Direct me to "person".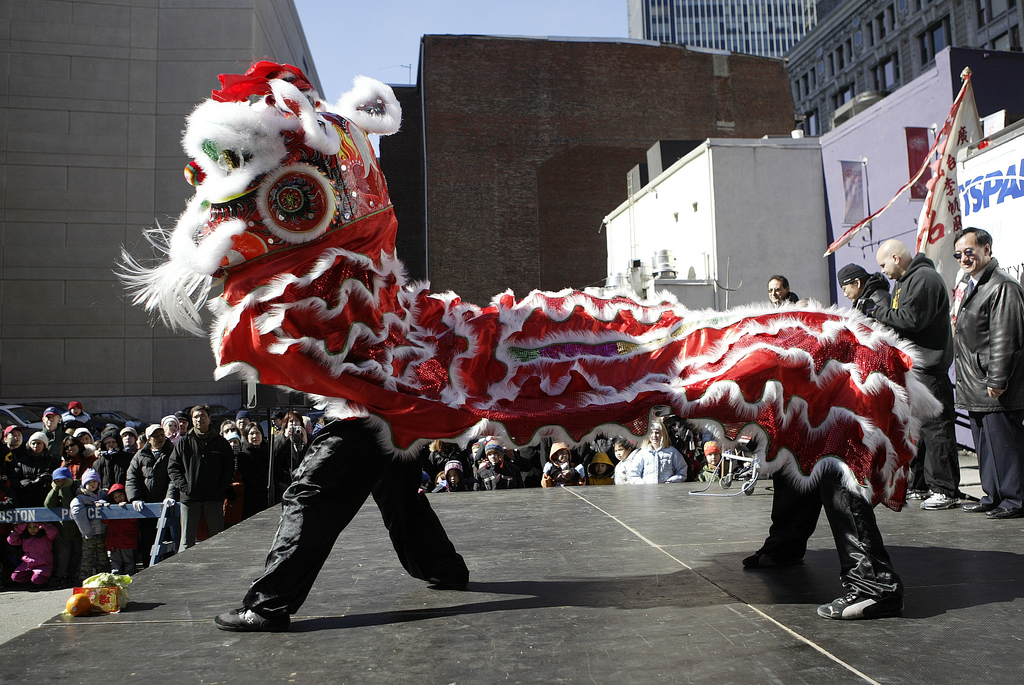
Direction: BBox(68, 463, 111, 565).
